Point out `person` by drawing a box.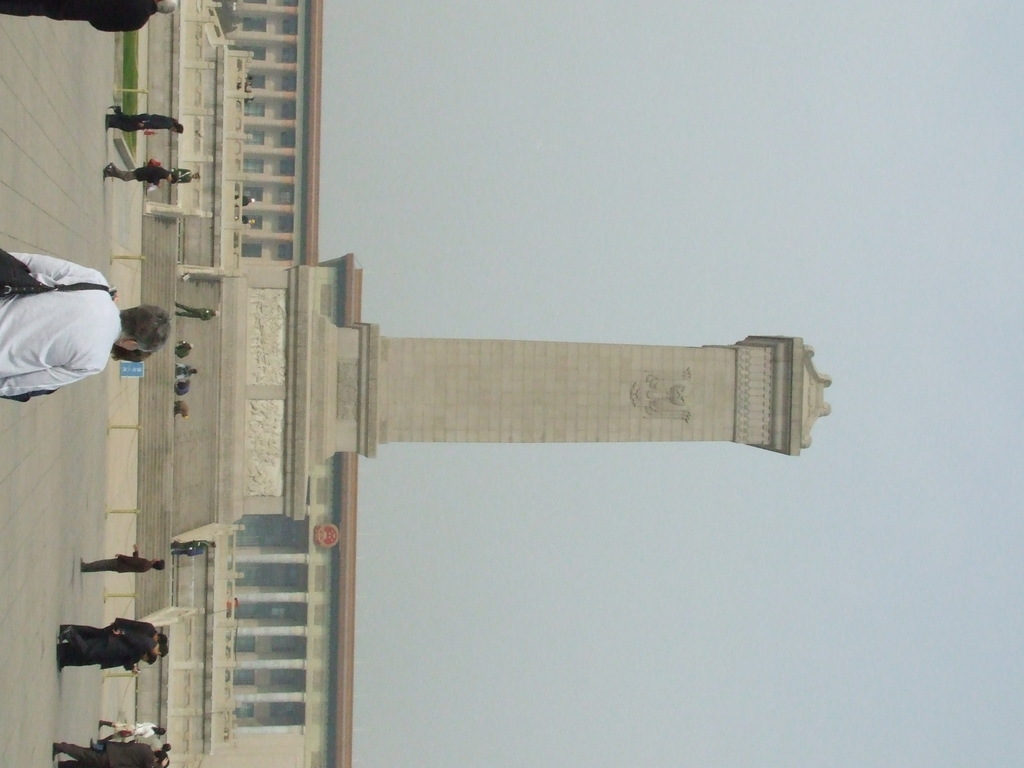
<bbox>104, 106, 181, 132</bbox>.
